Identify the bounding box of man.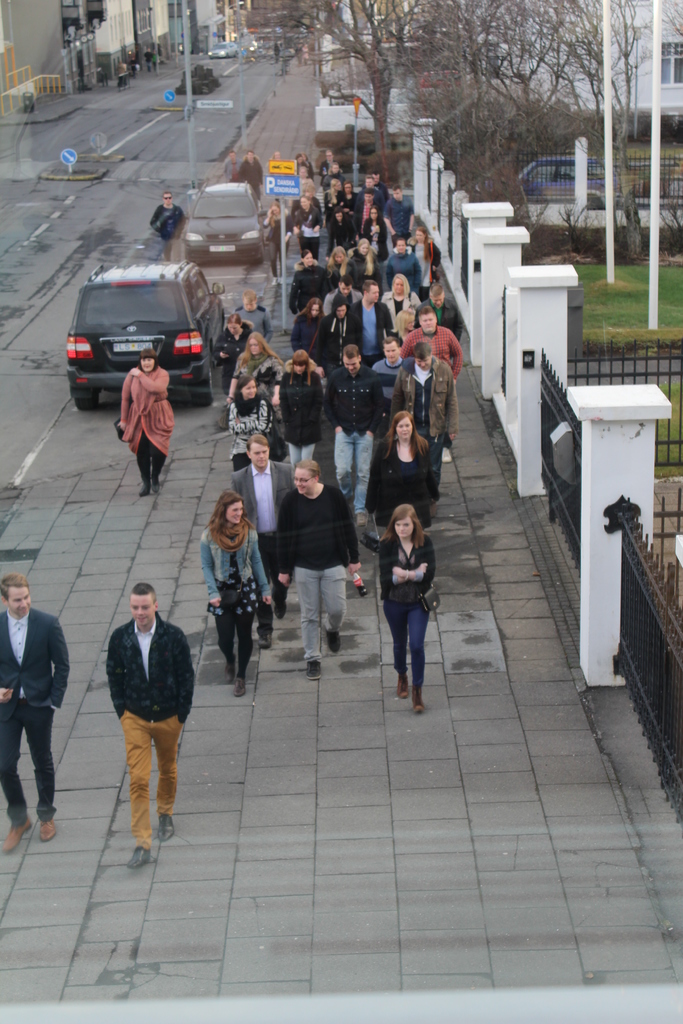
Rect(381, 185, 416, 252).
